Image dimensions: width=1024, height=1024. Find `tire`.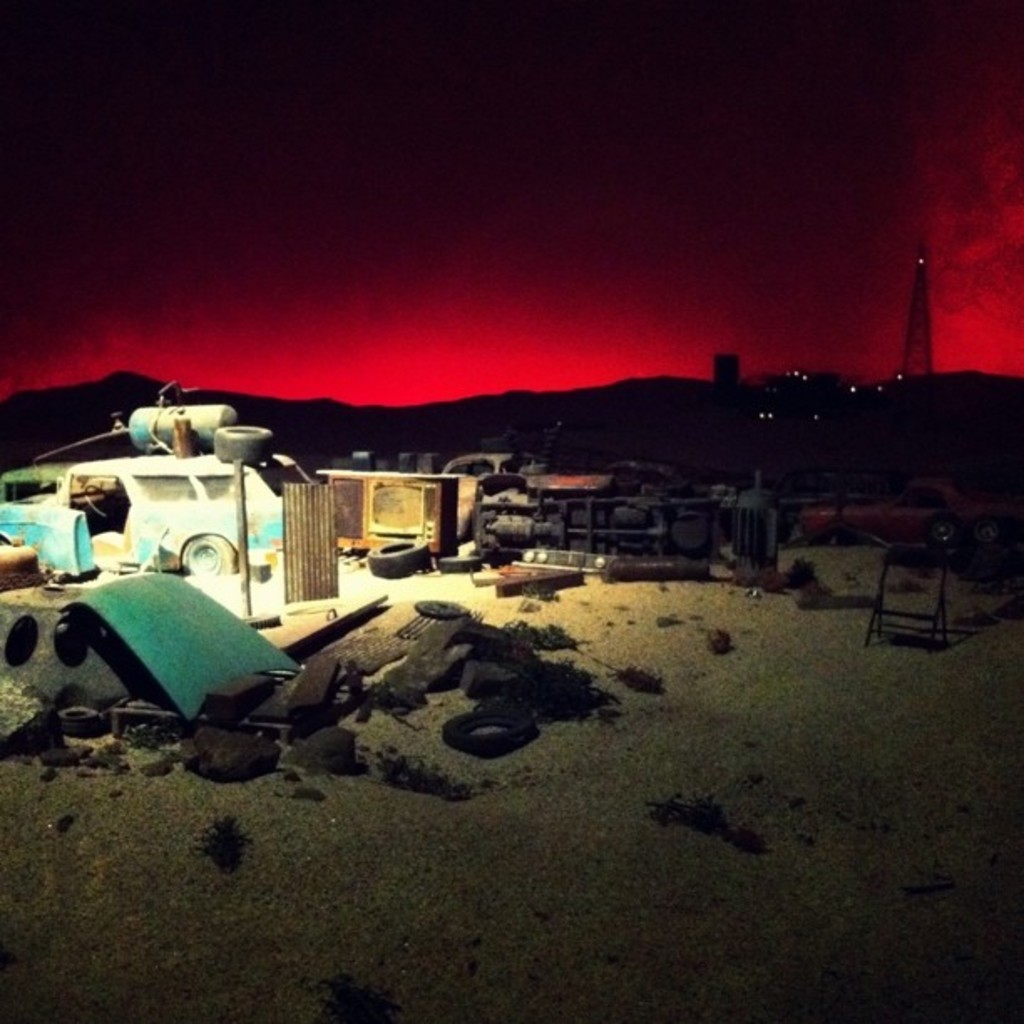
box=[218, 425, 279, 463].
